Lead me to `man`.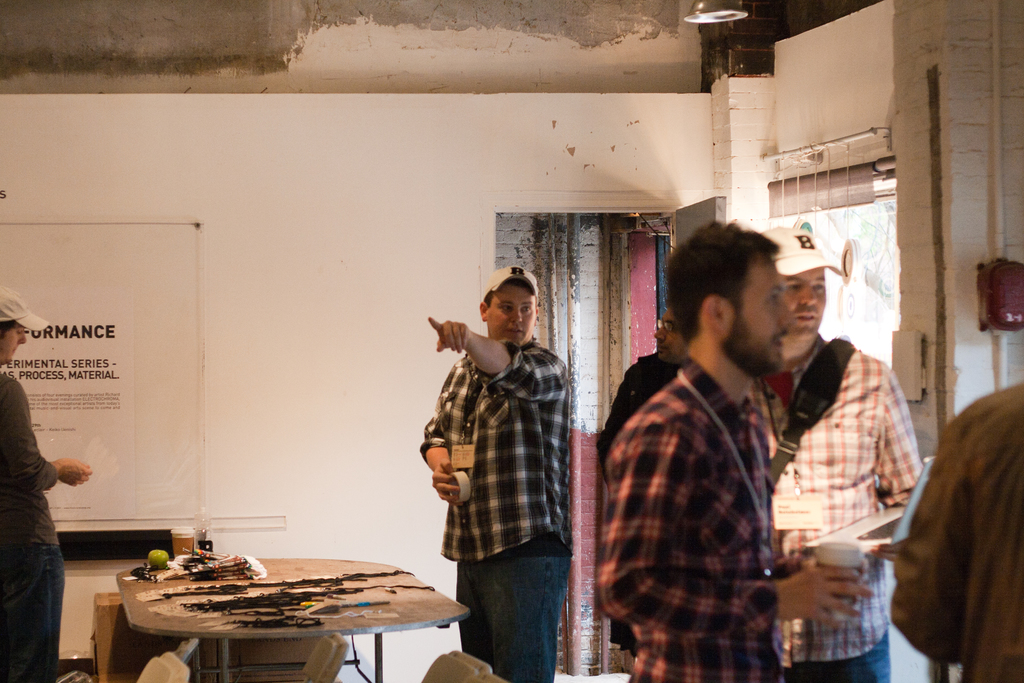
Lead to [598, 309, 687, 447].
